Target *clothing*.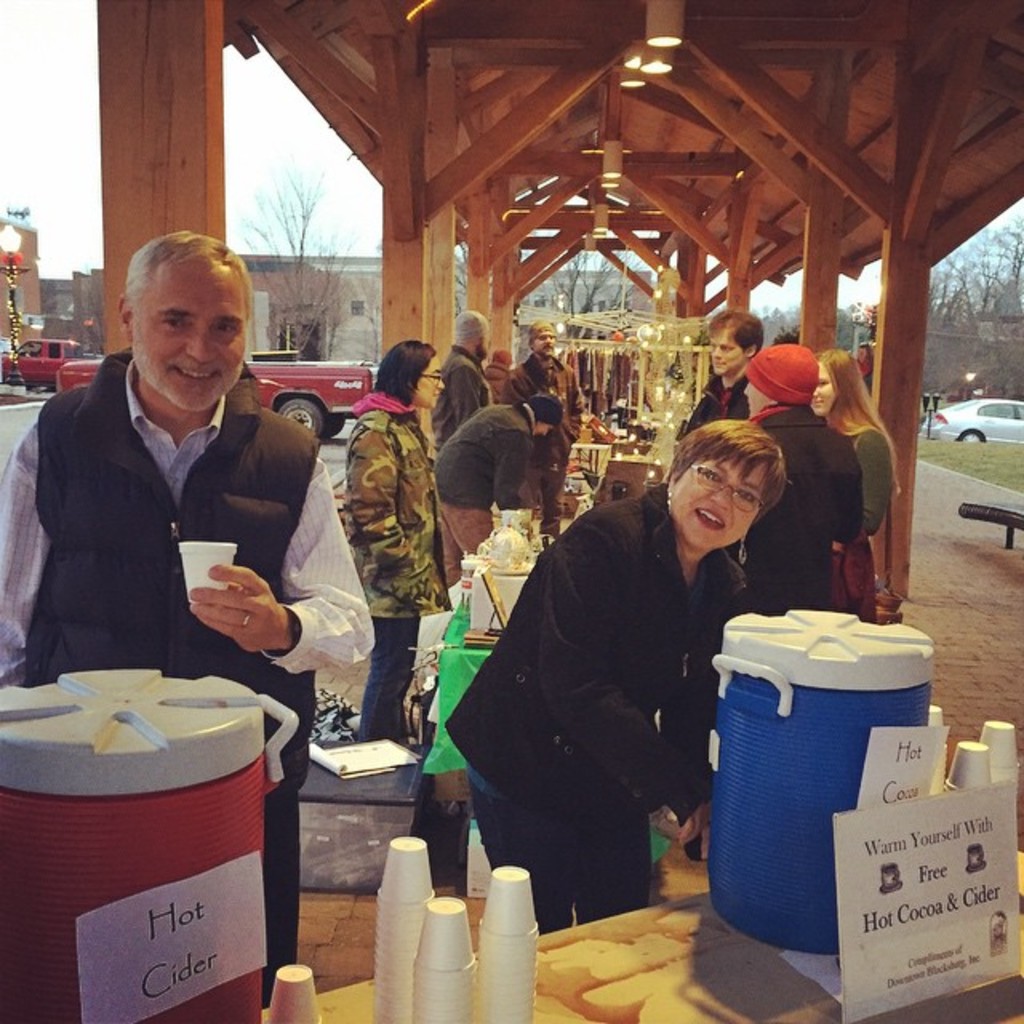
Target region: (x1=333, y1=392, x2=435, y2=744).
